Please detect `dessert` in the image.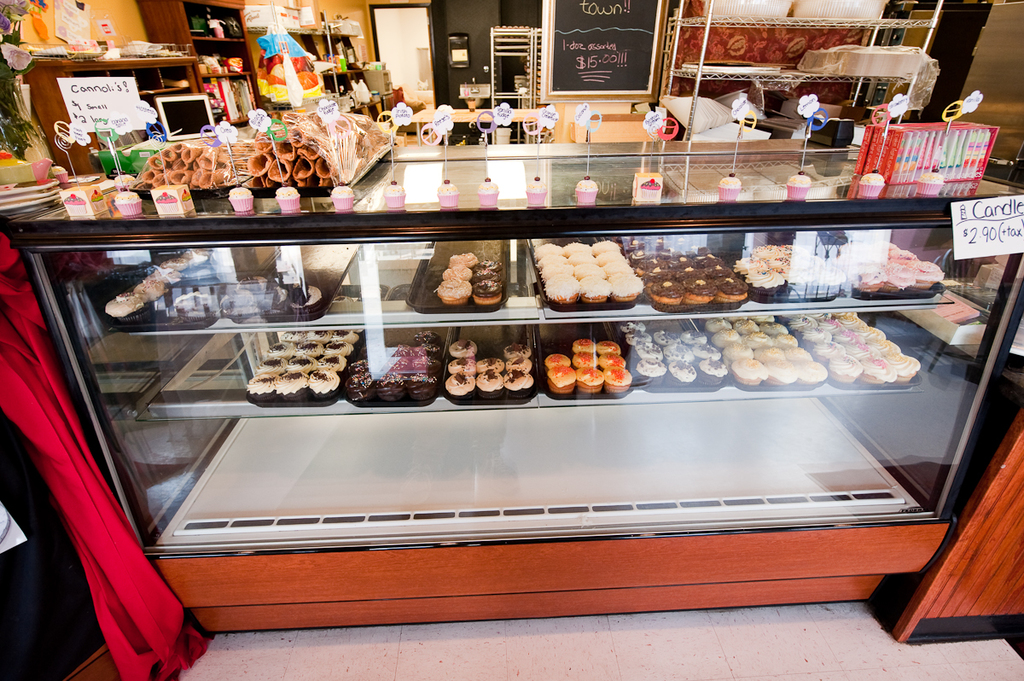
(left=743, top=244, right=794, bottom=286).
